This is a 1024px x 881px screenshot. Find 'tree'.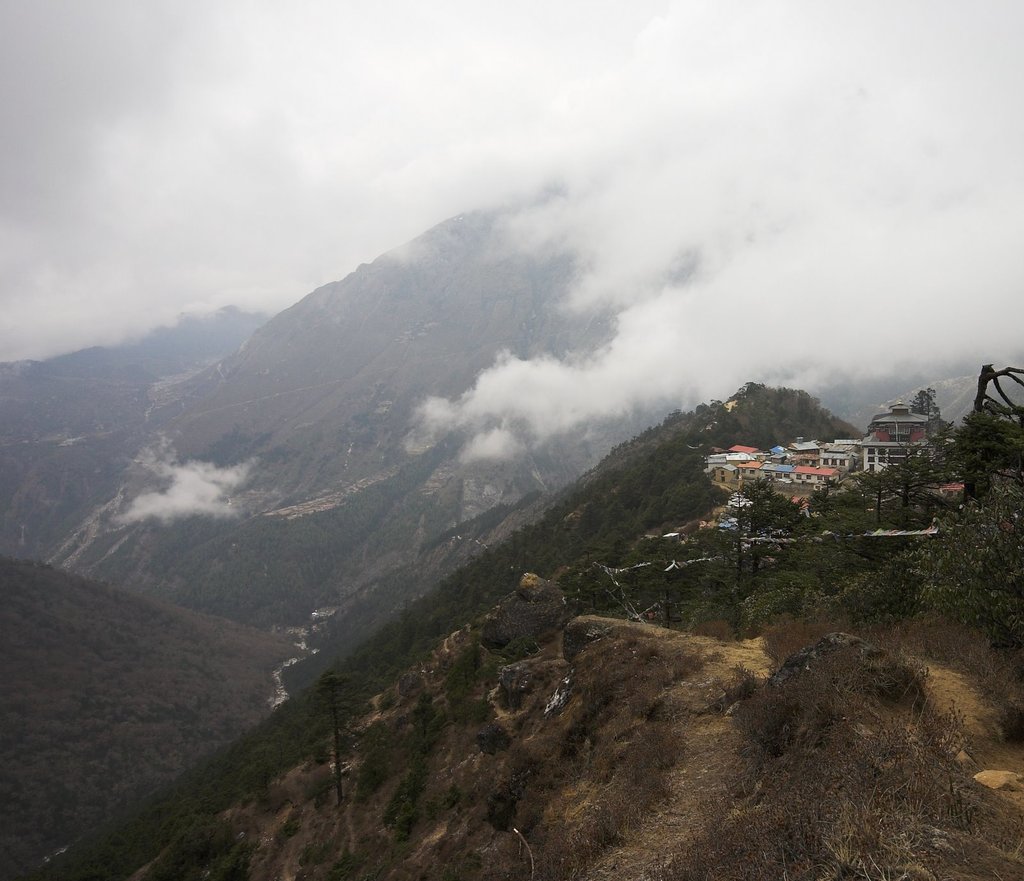
Bounding box: BBox(465, 636, 482, 681).
